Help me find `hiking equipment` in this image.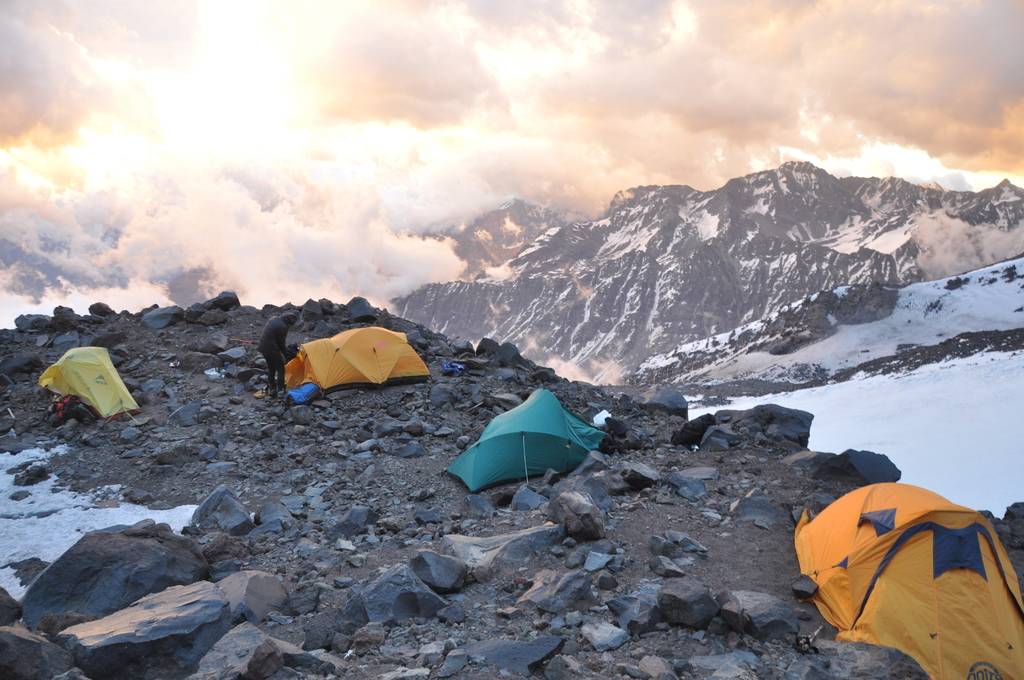
Found it: [431,383,633,501].
